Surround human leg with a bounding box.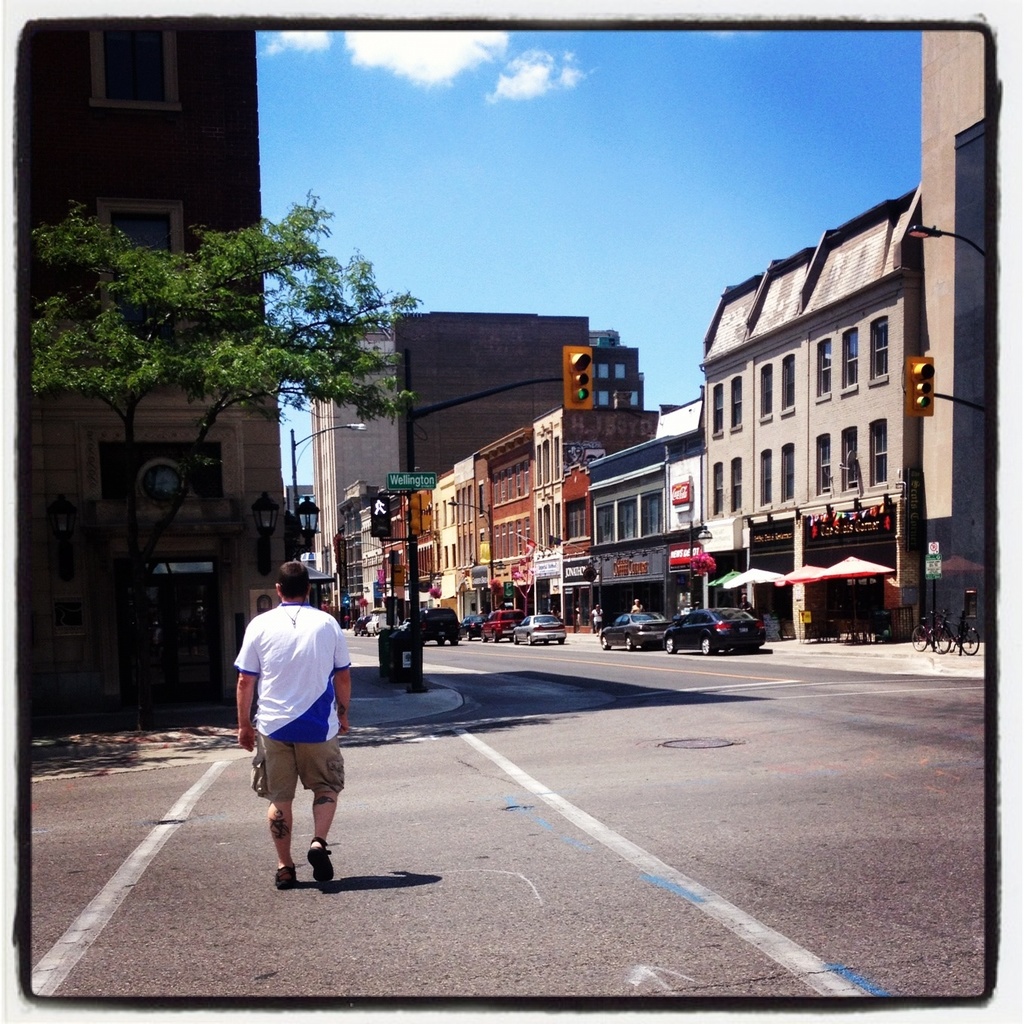
bbox=(295, 730, 349, 881).
